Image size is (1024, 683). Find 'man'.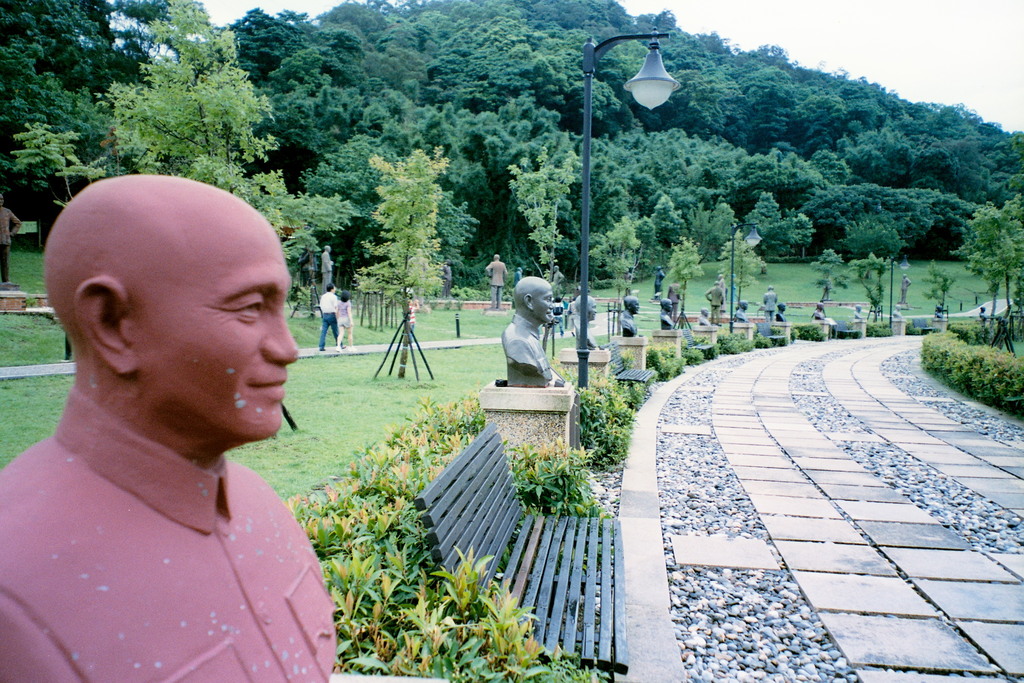
897:272:911:304.
